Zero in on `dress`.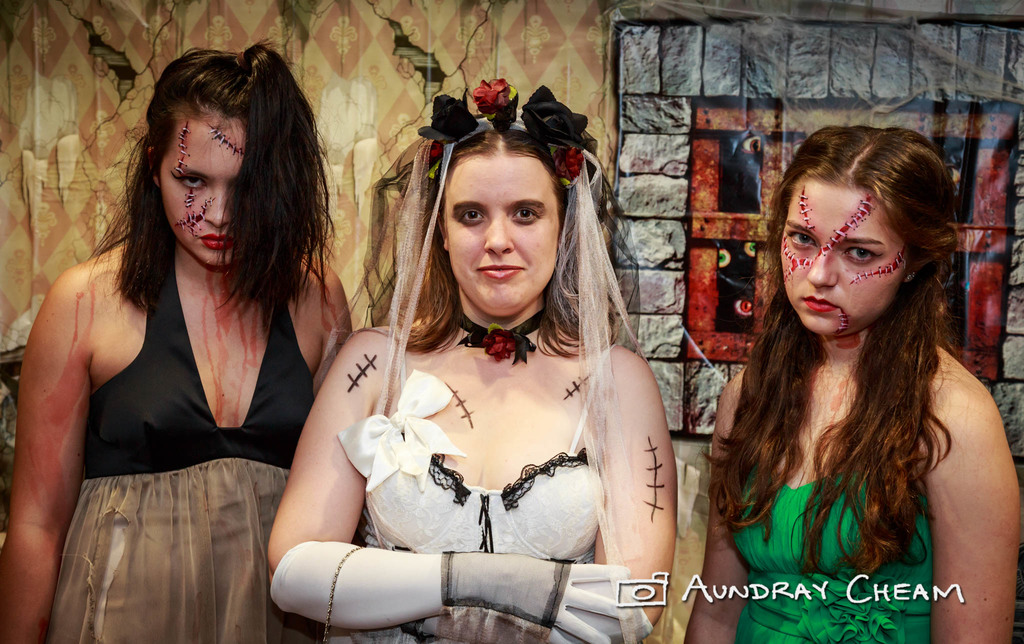
Zeroed in: left=720, top=433, right=940, bottom=643.
